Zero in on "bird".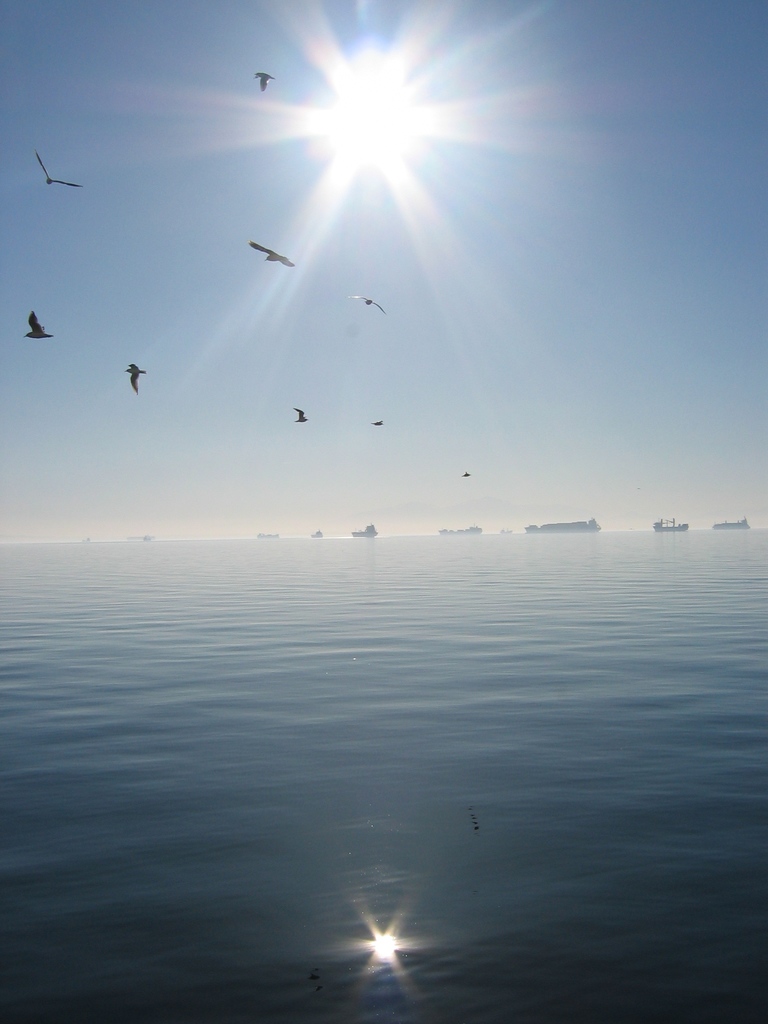
Zeroed in: detection(464, 469, 474, 478).
